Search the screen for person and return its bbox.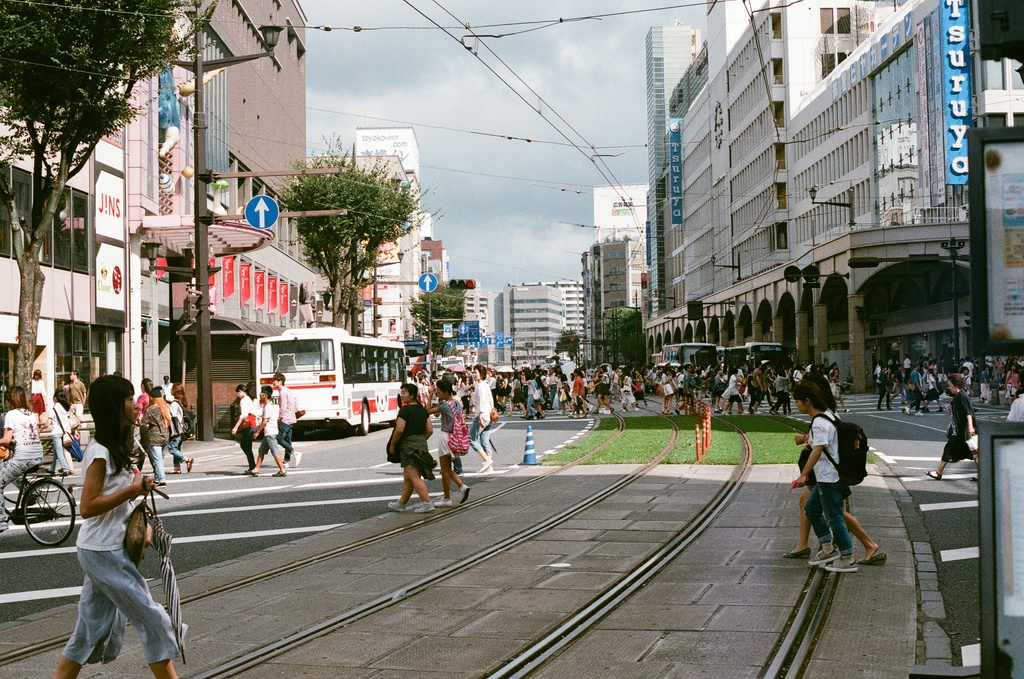
Found: box=[271, 366, 301, 466].
